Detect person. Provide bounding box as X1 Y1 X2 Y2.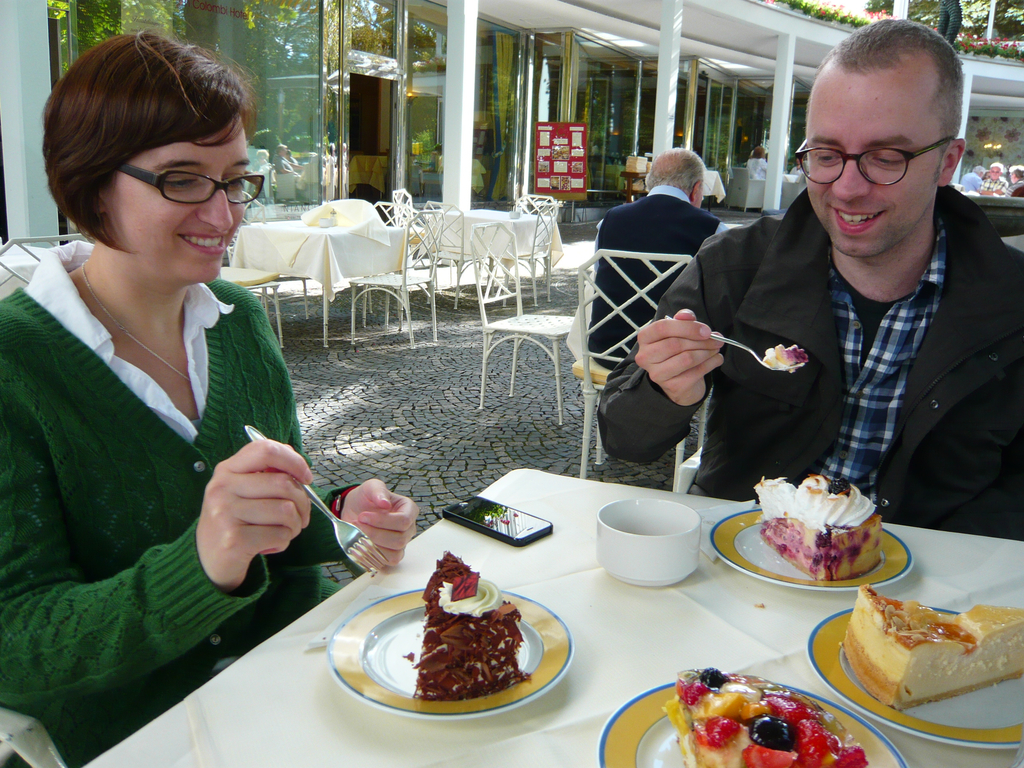
1010 166 1023 204.
